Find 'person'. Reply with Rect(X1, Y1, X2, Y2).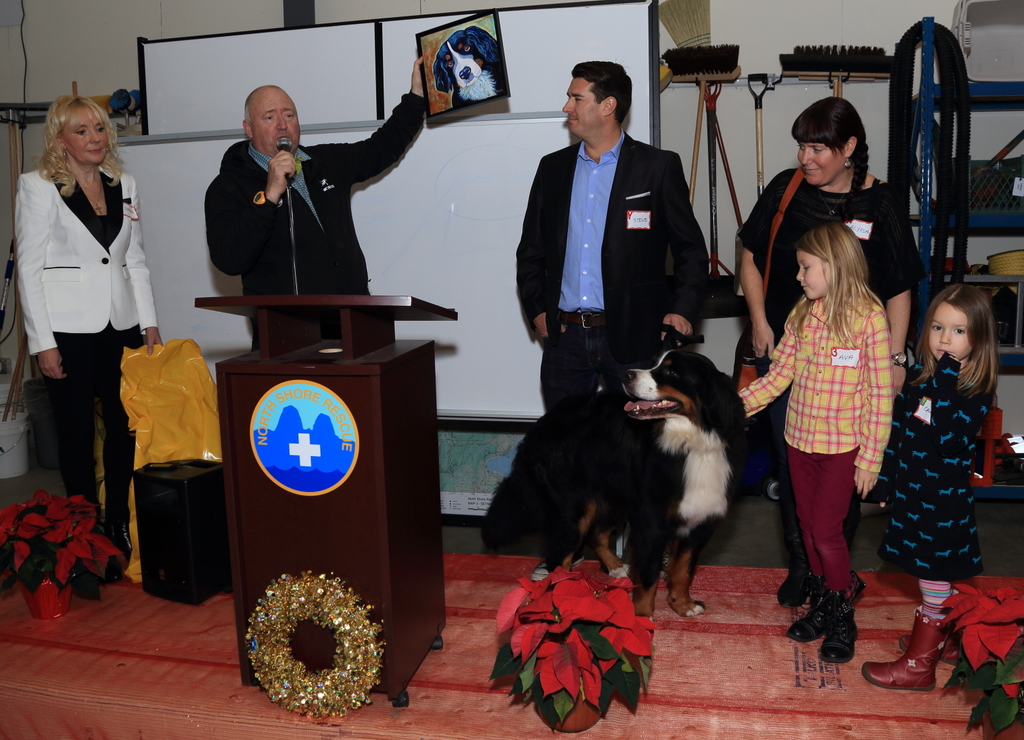
Rect(740, 98, 923, 604).
